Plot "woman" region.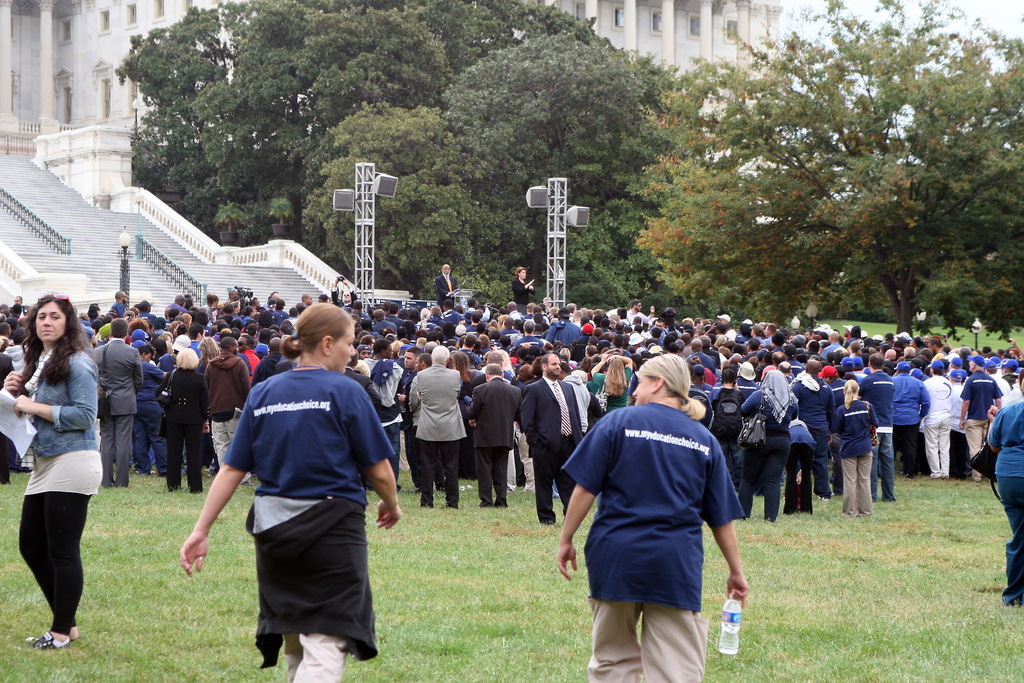
Plotted at detection(835, 381, 883, 522).
